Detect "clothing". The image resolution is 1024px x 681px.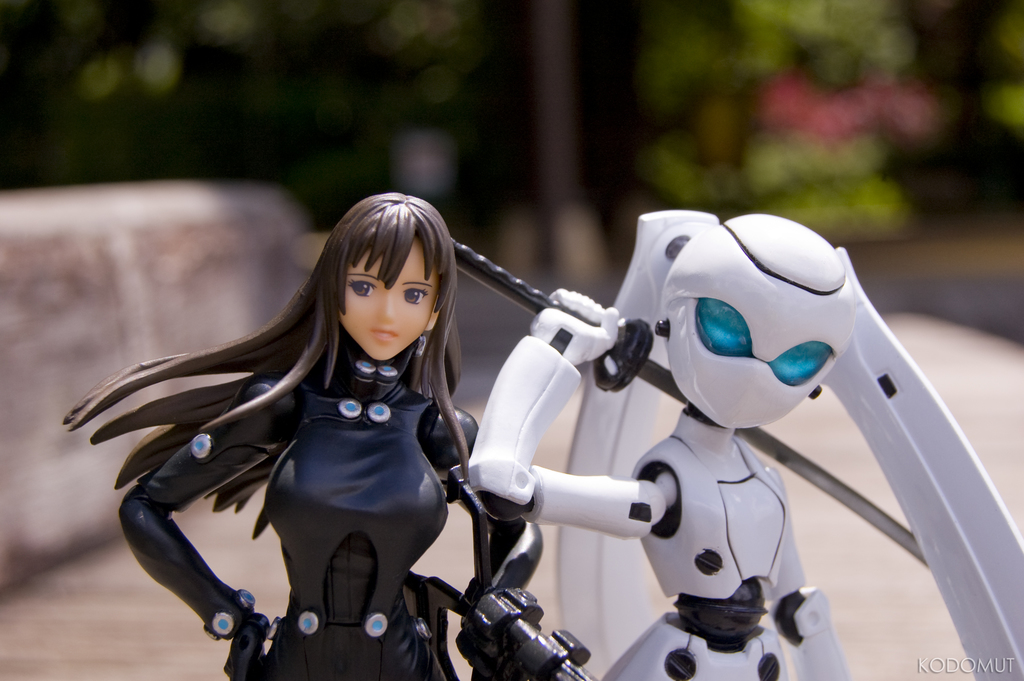
(left=122, top=267, right=522, bottom=642).
